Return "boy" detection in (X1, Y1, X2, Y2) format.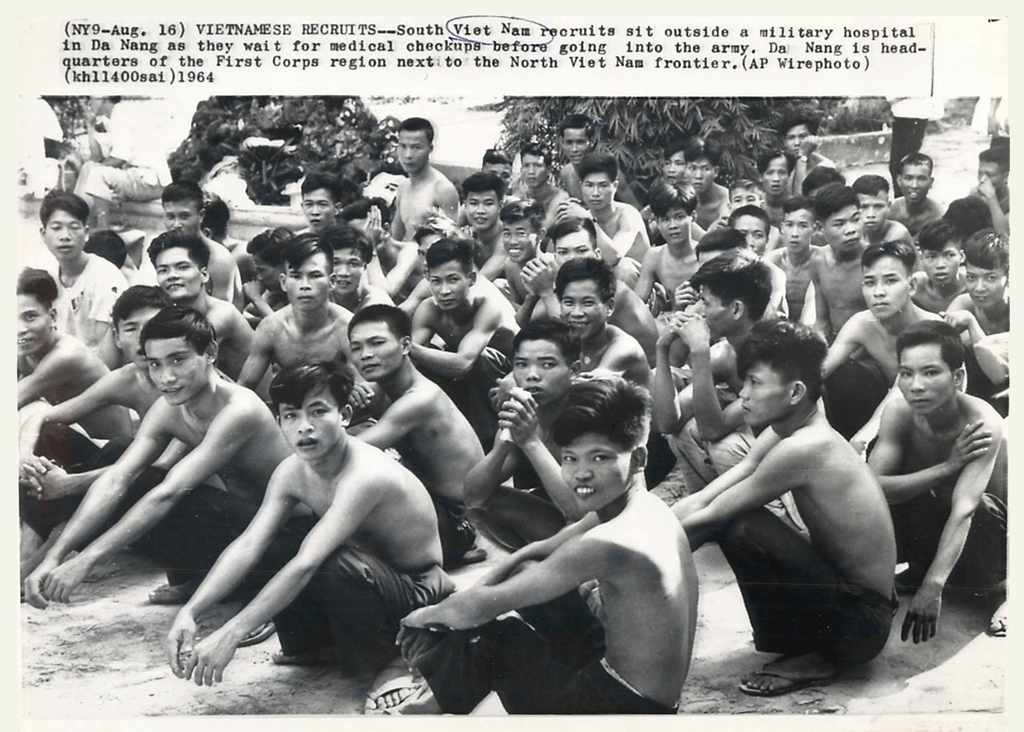
(865, 314, 1009, 647).
